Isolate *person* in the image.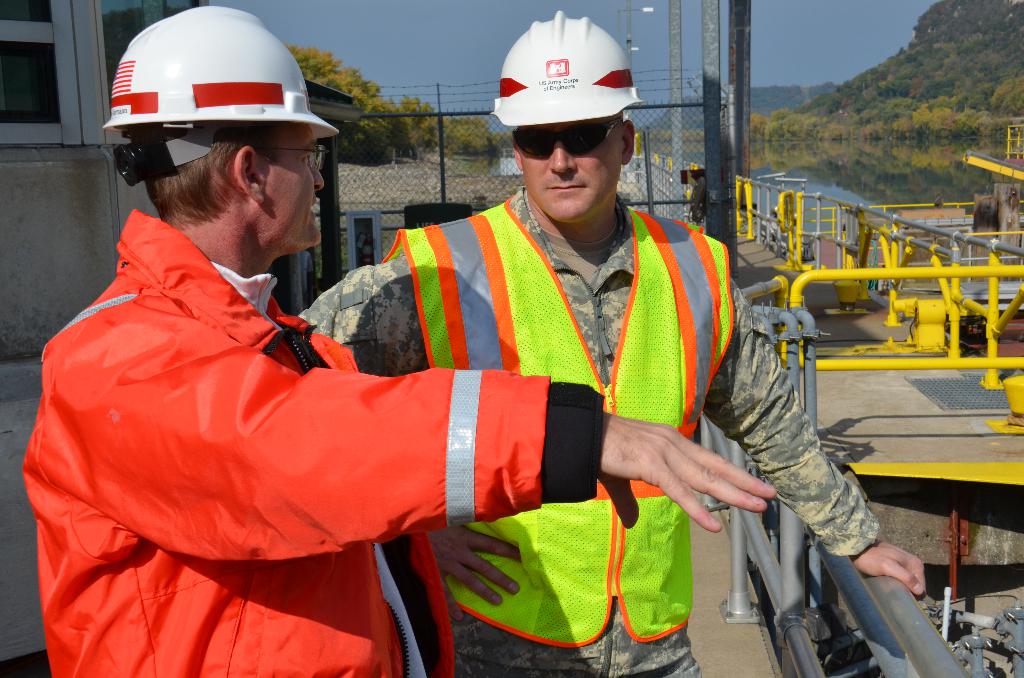
Isolated region: locate(19, 0, 779, 677).
